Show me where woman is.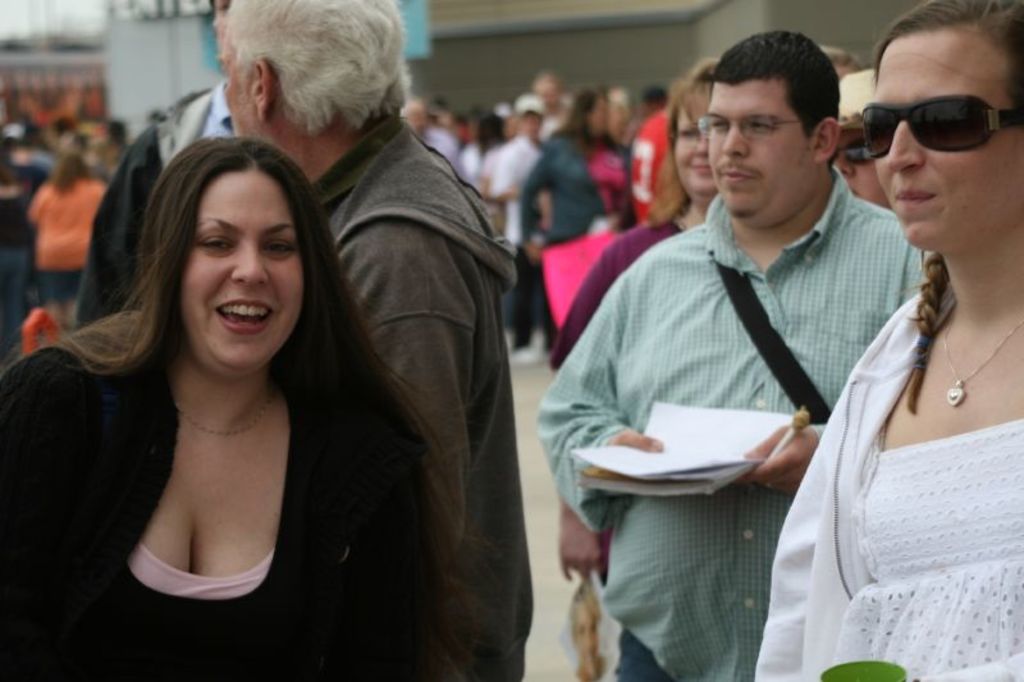
woman is at 526/88/634/369.
